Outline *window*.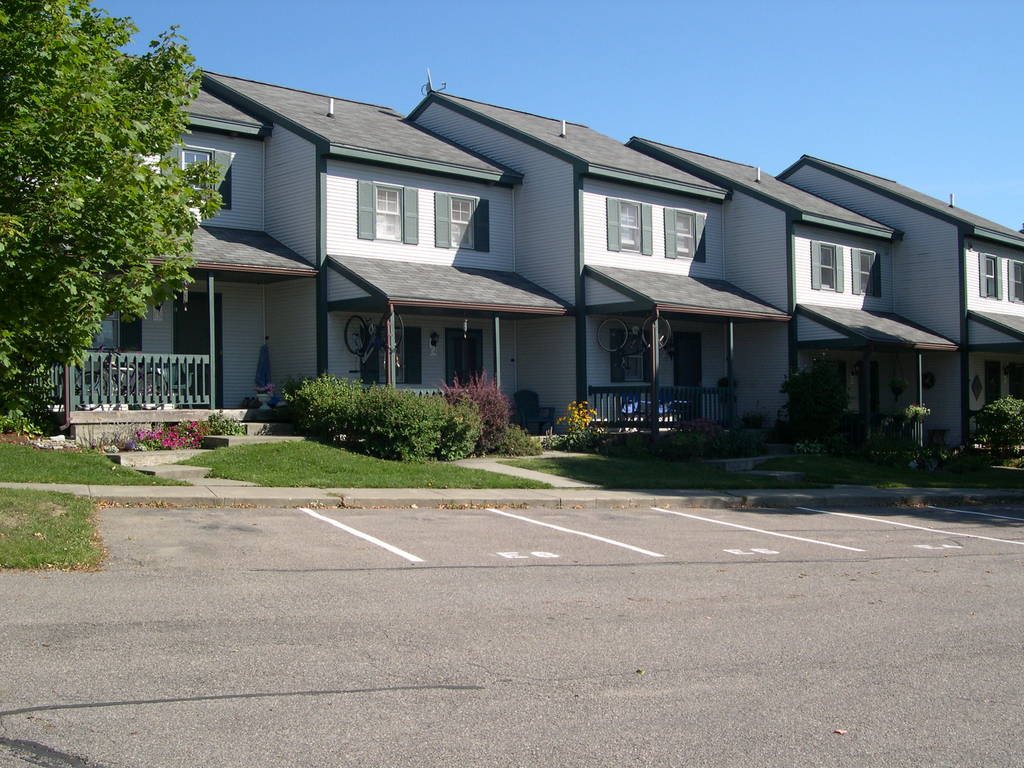
Outline: 663 207 704 261.
